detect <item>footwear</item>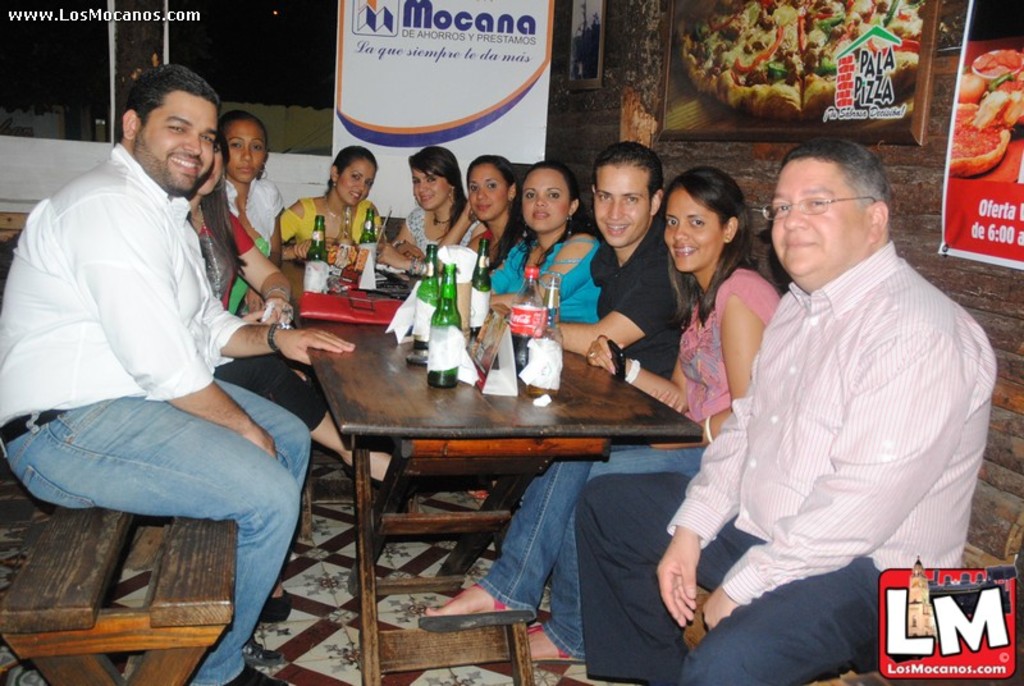
region(243, 639, 287, 673)
